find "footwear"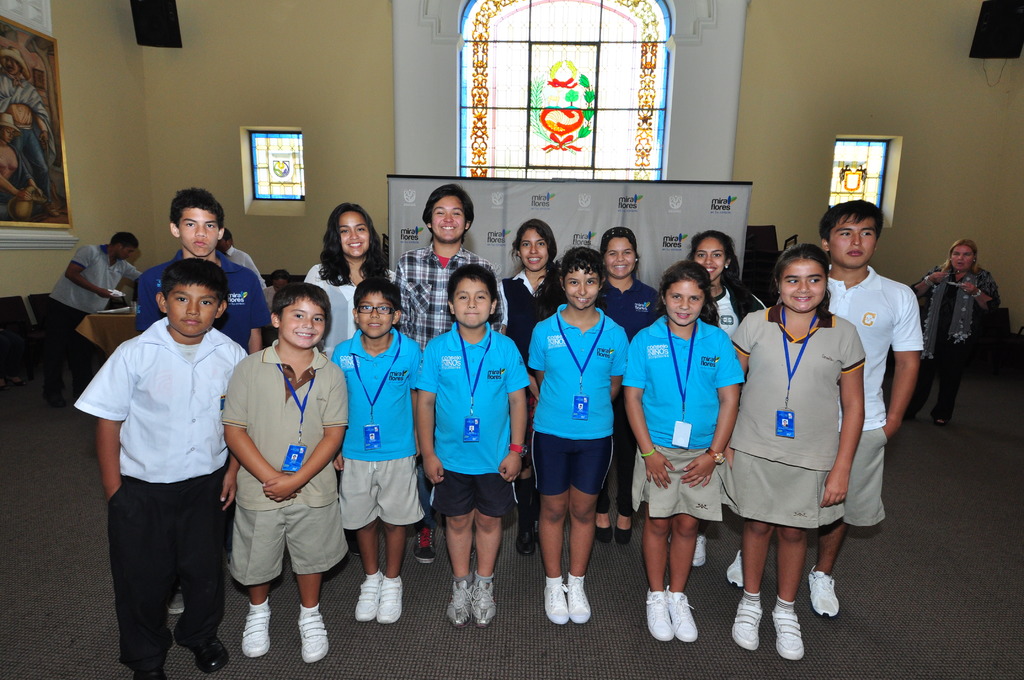
l=517, t=522, r=537, b=559
